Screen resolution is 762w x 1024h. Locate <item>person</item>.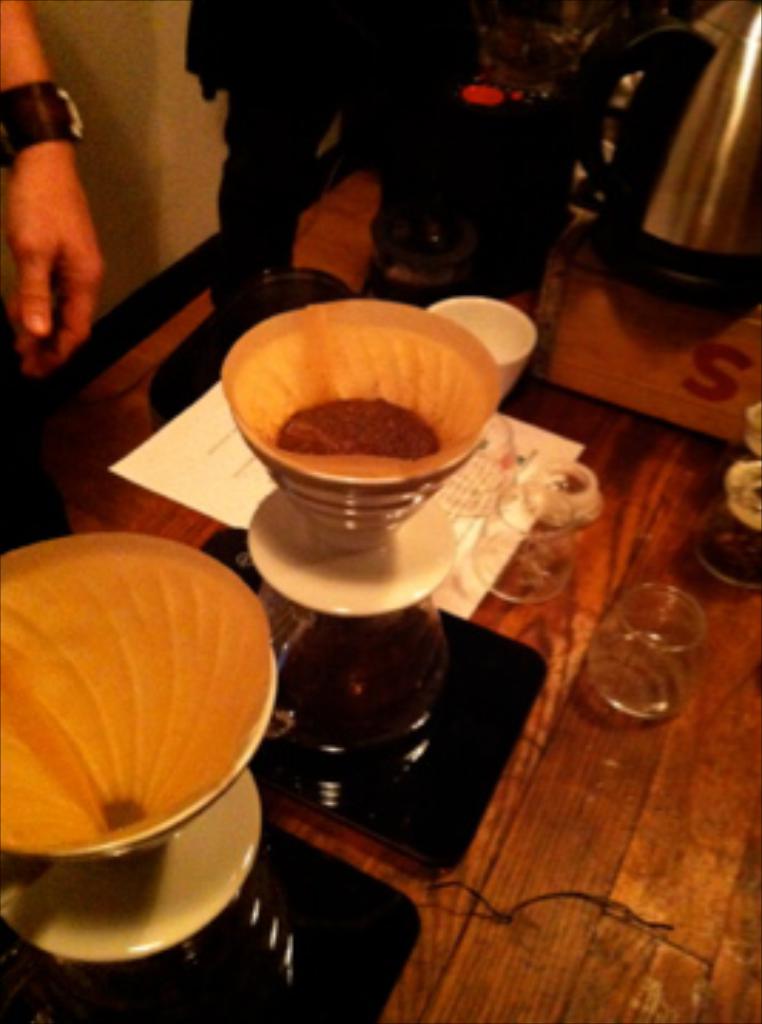
{"x1": 0, "y1": 0, "x2": 111, "y2": 543}.
